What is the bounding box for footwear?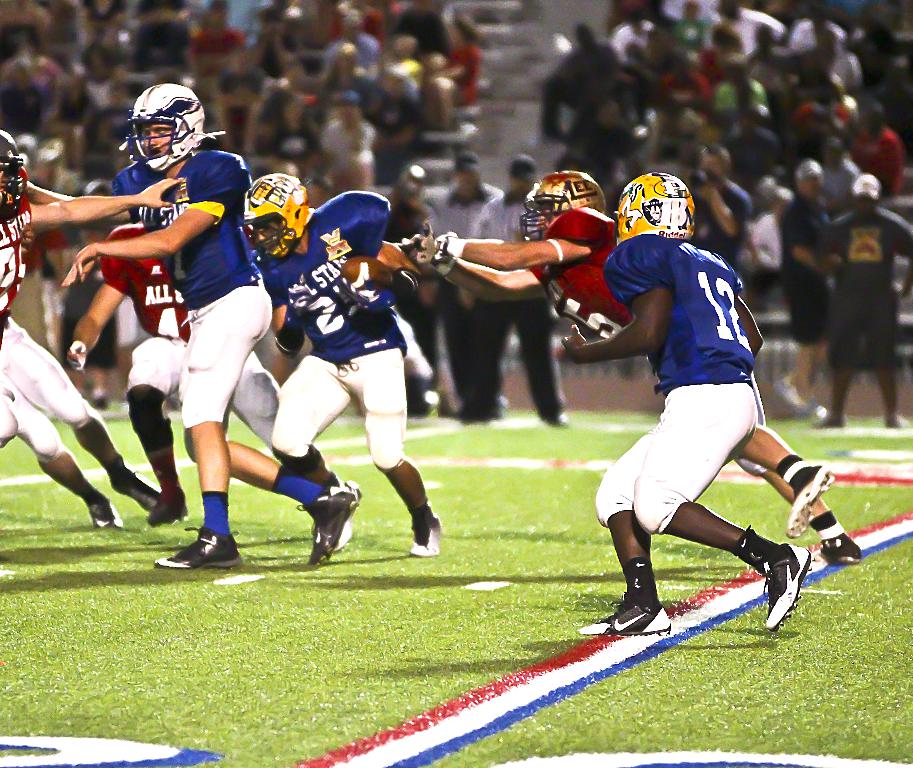
x1=310, y1=479, x2=363, y2=552.
